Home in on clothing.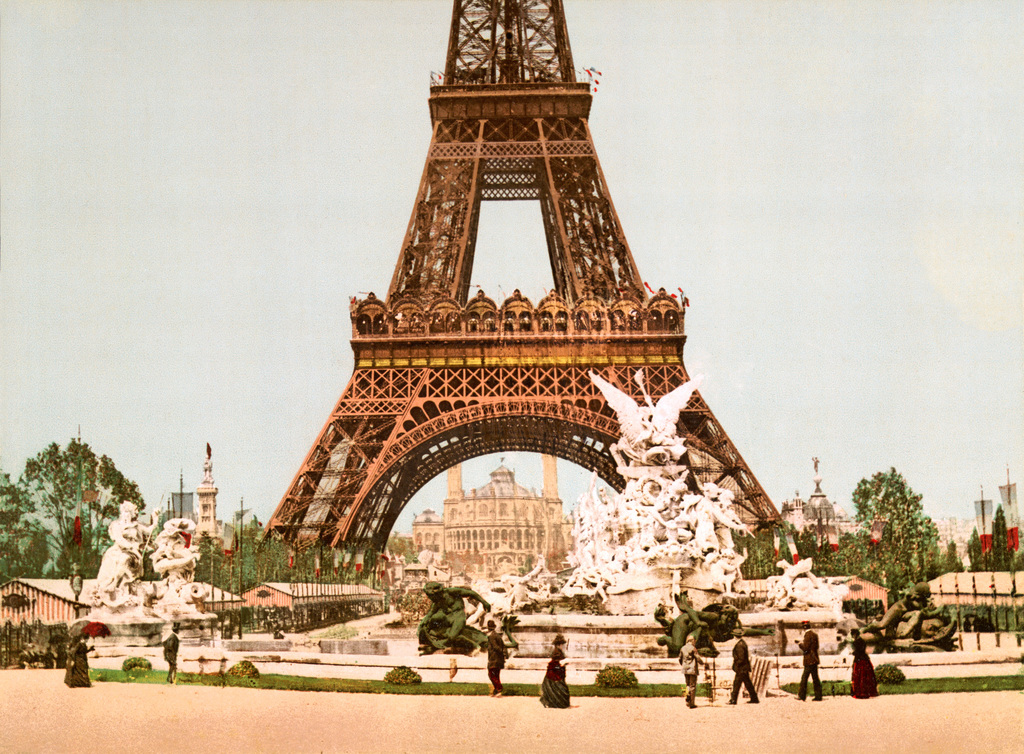
Homed in at {"x1": 727, "y1": 634, "x2": 760, "y2": 710}.
